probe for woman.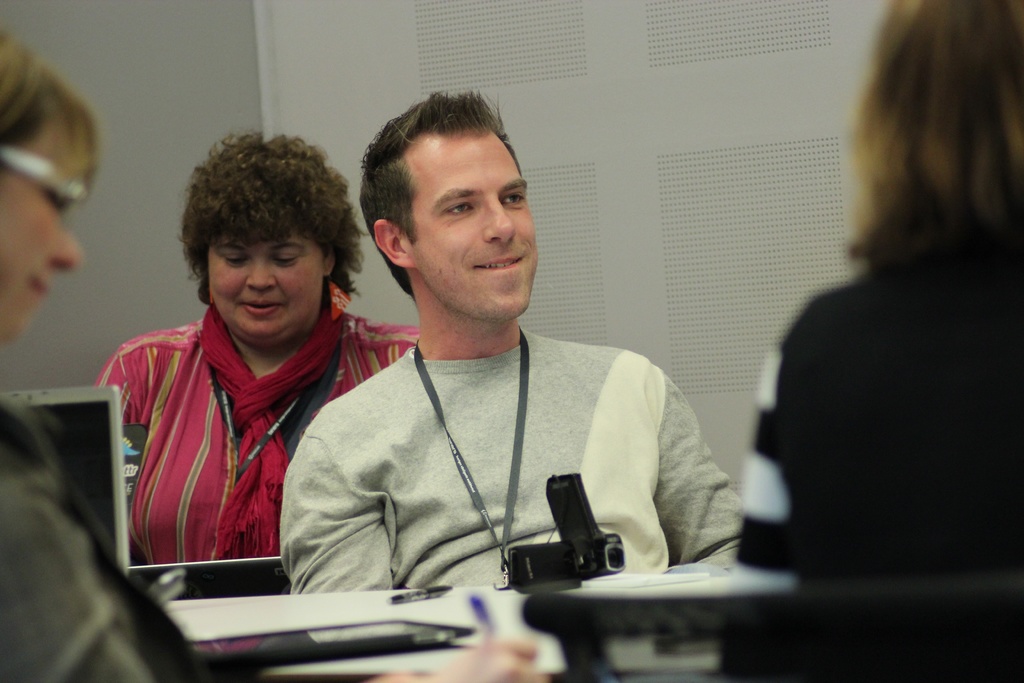
Probe result: 0/25/555/682.
